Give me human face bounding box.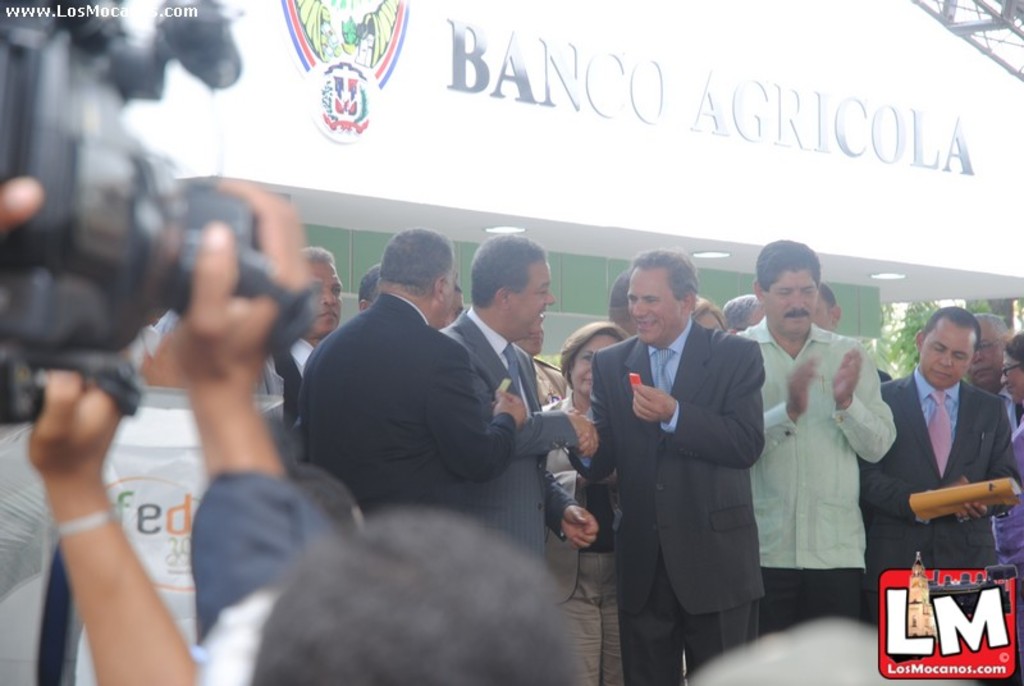
bbox=(572, 333, 618, 398).
